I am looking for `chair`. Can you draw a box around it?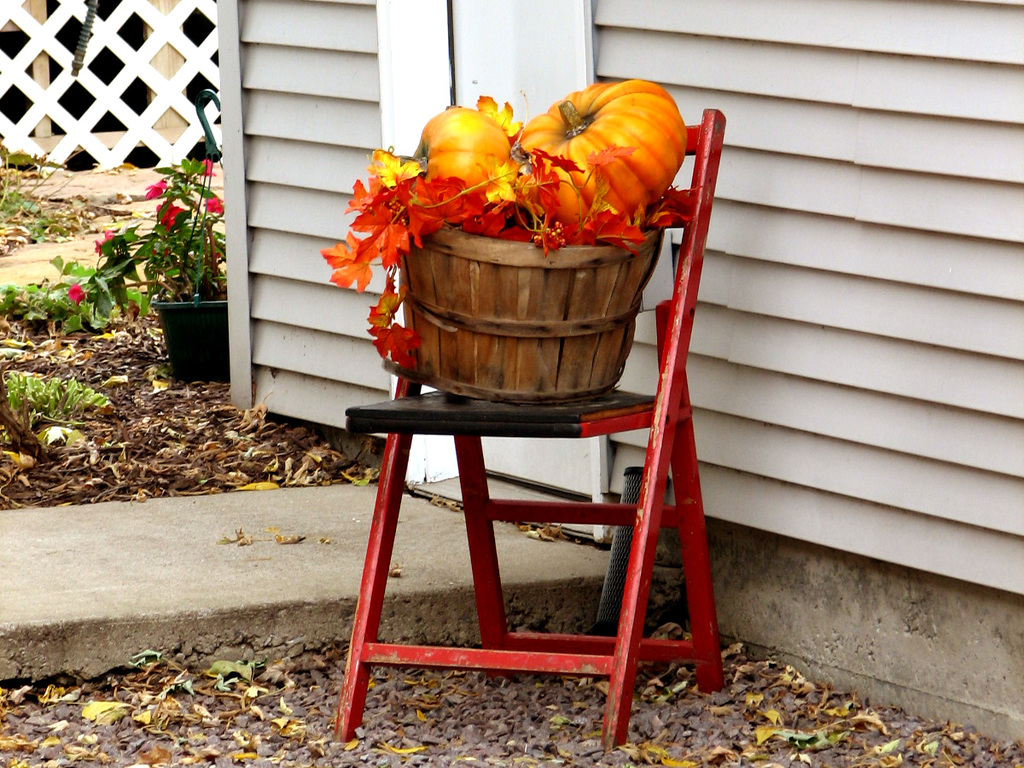
Sure, the bounding box is <box>282,104,760,742</box>.
